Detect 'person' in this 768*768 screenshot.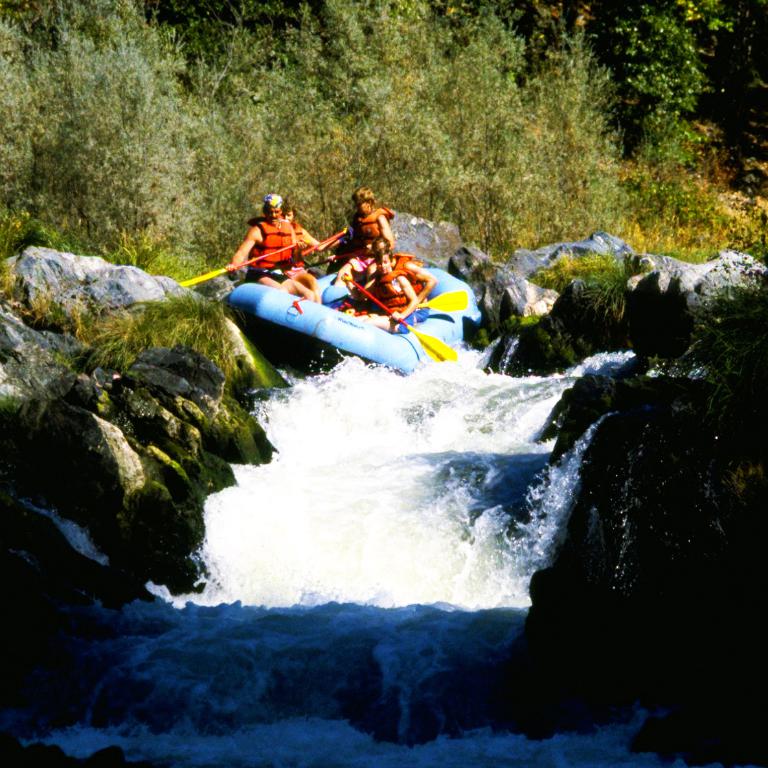
Detection: bbox(255, 195, 339, 290).
